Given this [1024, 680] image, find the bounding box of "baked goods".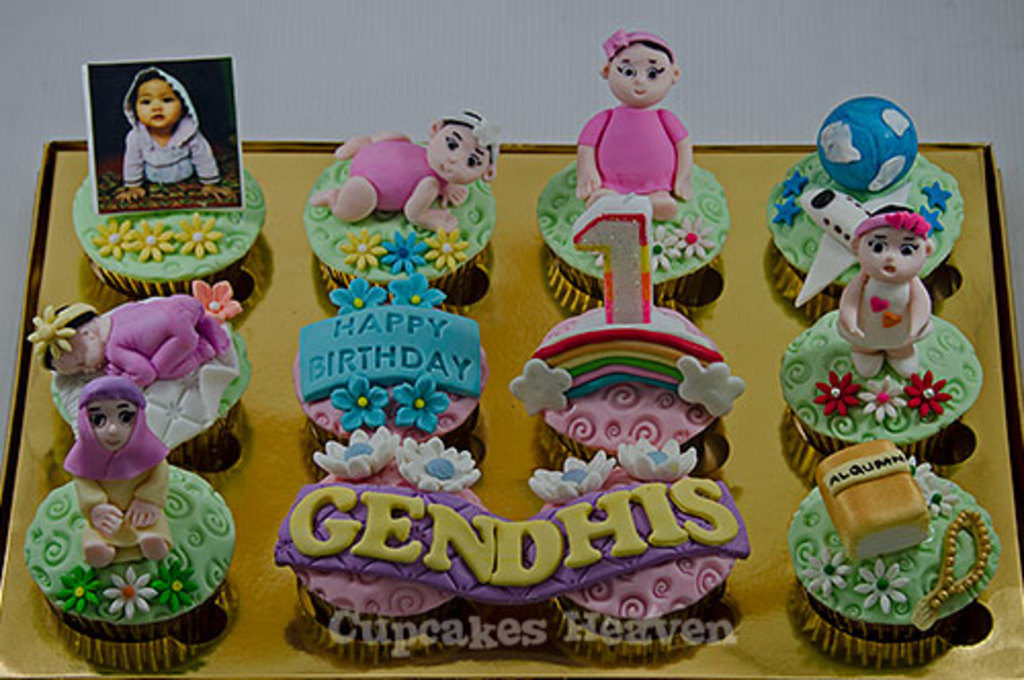
x1=18 y1=377 x2=242 y2=676.
